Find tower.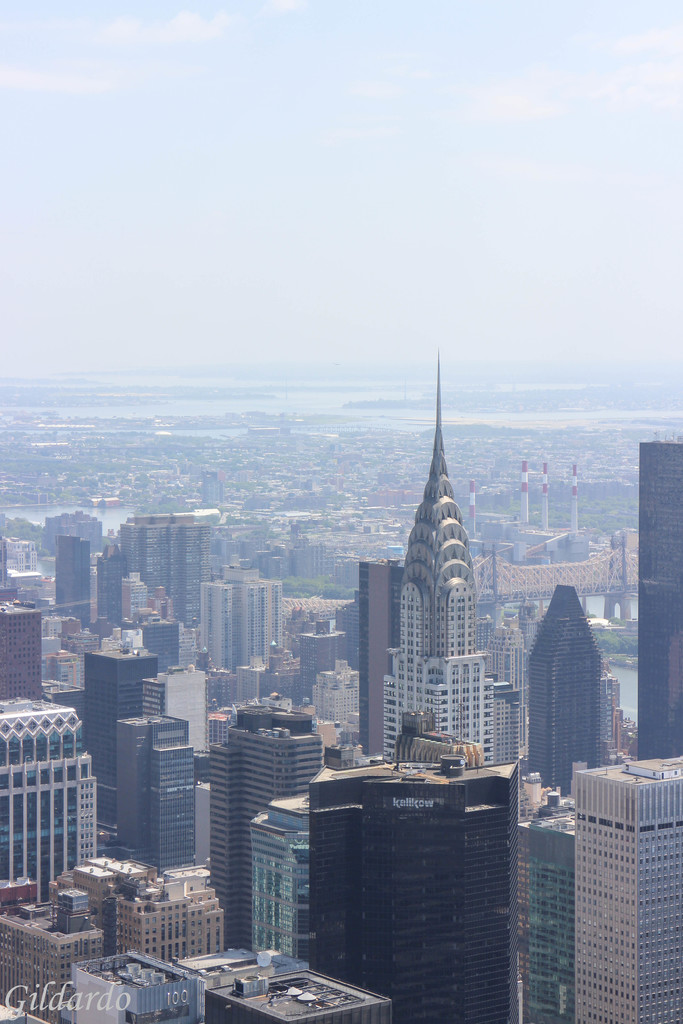
box=[498, 788, 568, 1023].
